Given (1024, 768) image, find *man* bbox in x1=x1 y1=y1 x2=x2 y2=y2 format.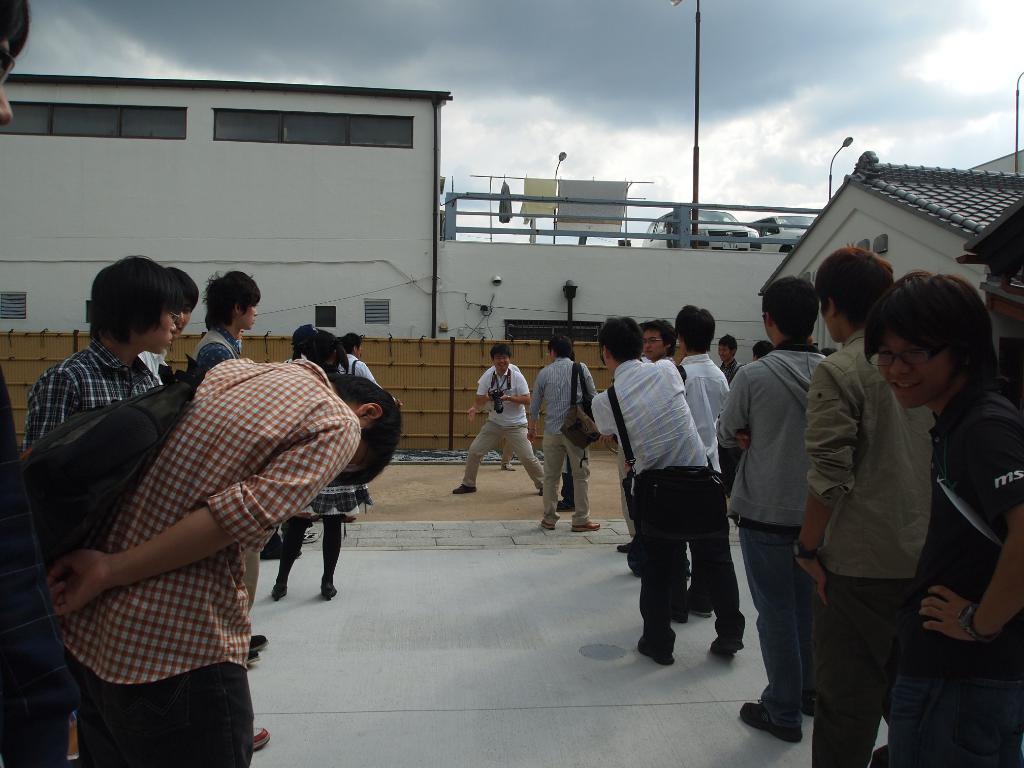
x1=586 y1=316 x2=746 y2=669.
